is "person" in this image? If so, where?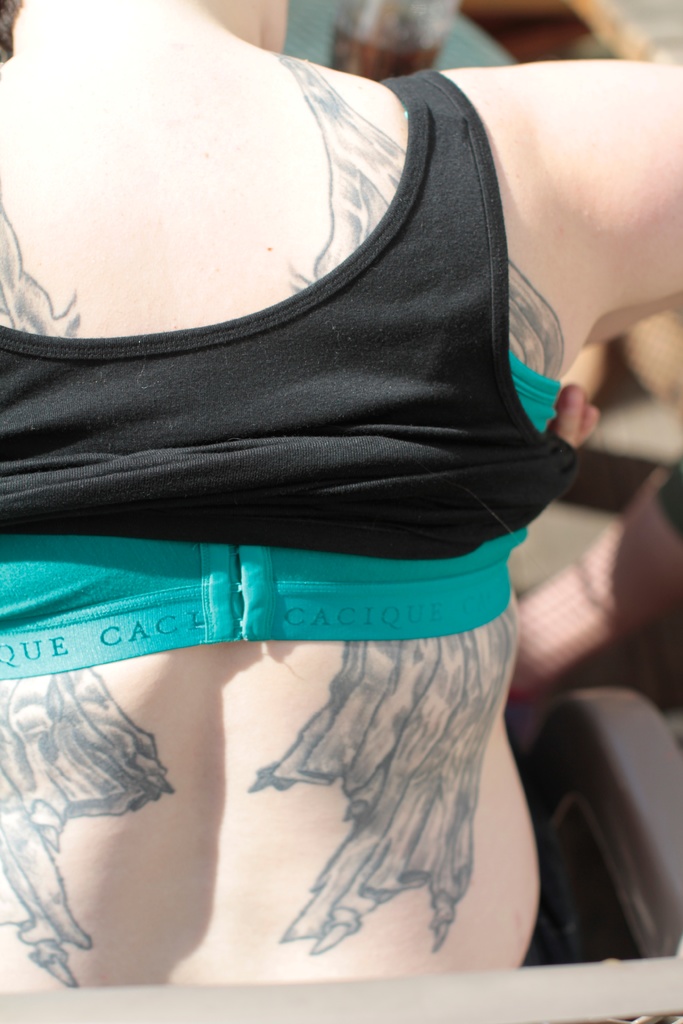
Yes, at <box>0,0,682,983</box>.
